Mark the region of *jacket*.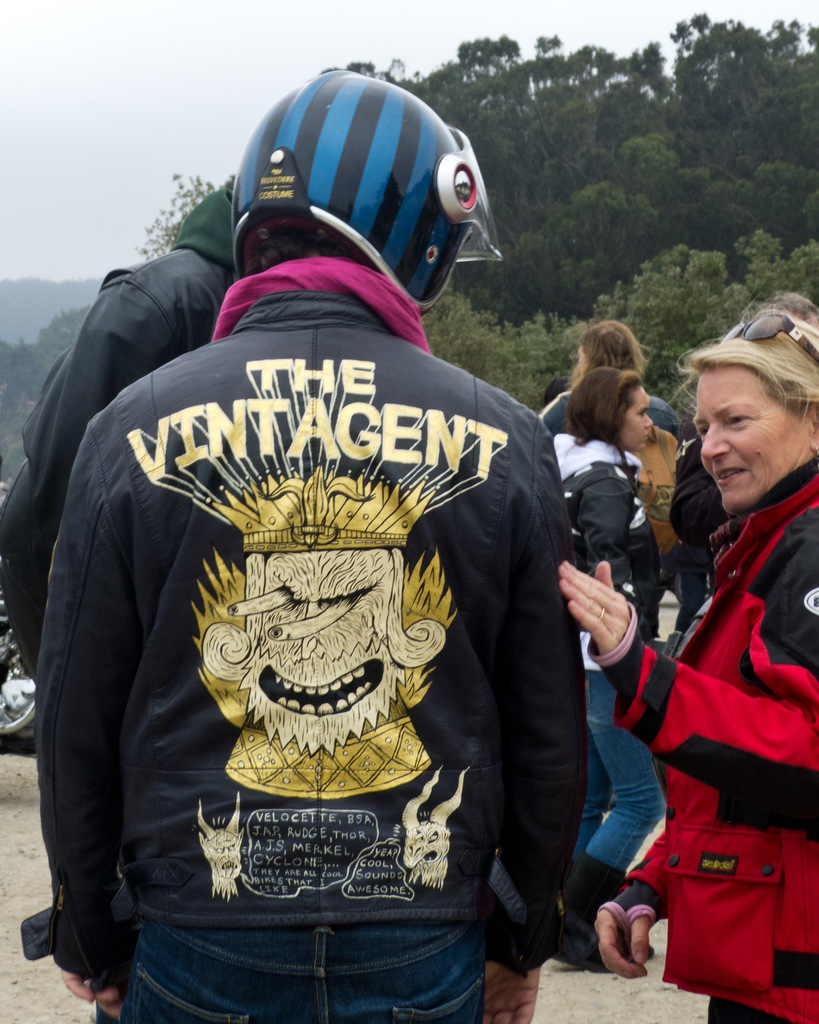
Region: x1=552 y1=435 x2=664 y2=681.
